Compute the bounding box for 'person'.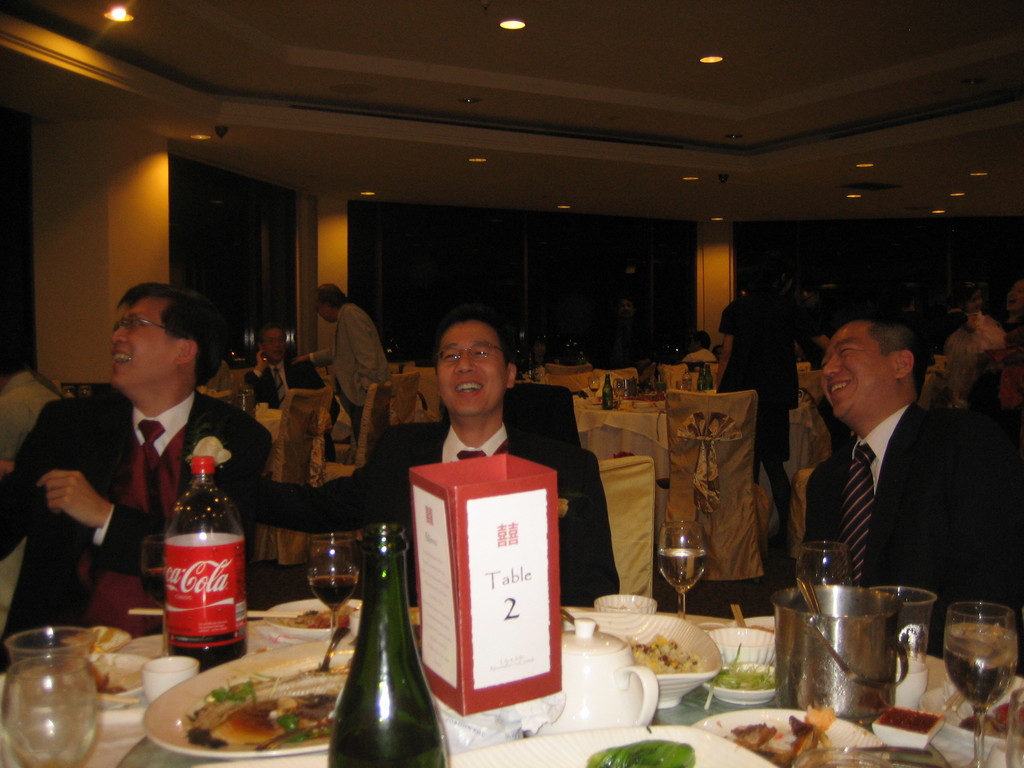
x1=683, y1=331, x2=718, y2=360.
